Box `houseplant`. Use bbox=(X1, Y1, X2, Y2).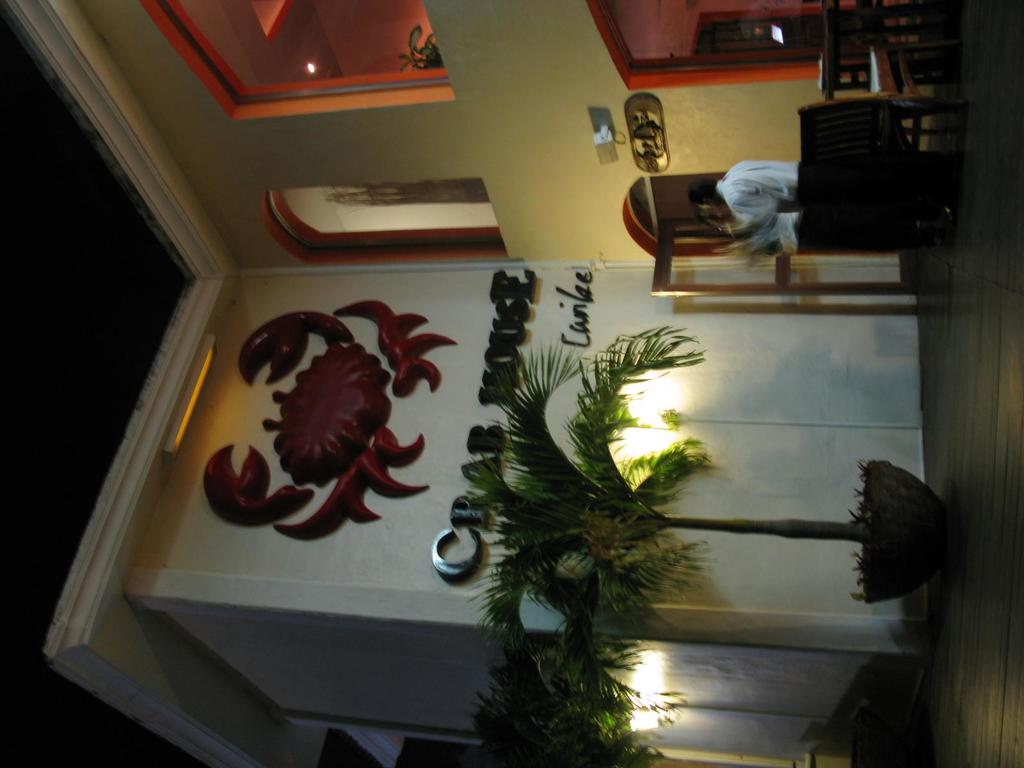
bbox=(452, 319, 957, 728).
